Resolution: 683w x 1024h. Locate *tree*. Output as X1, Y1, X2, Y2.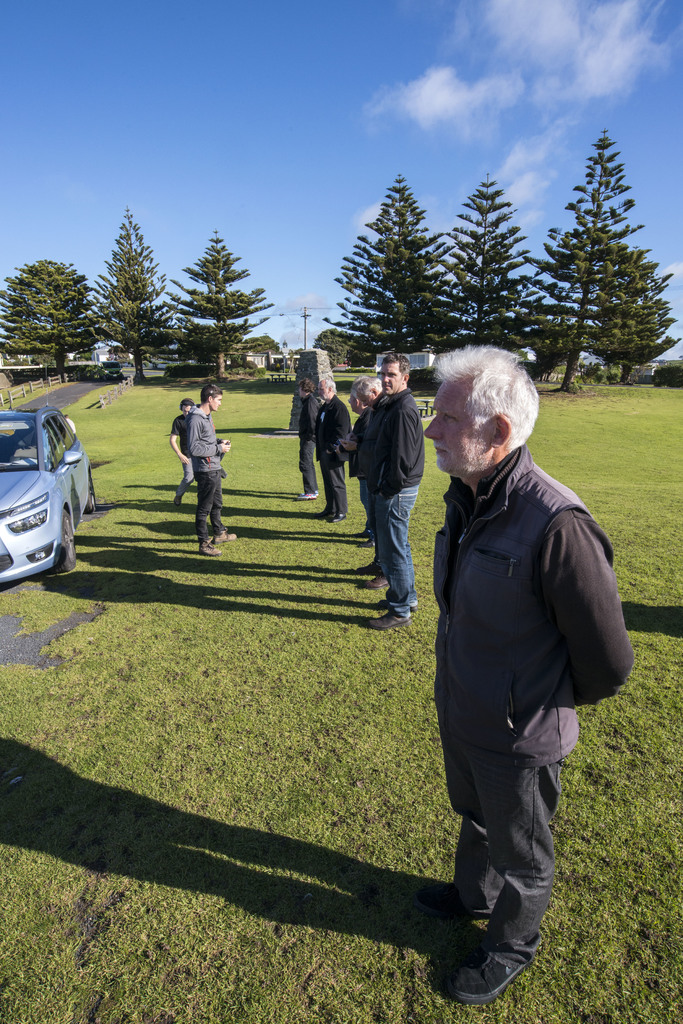
314, 175, 449, 385.
